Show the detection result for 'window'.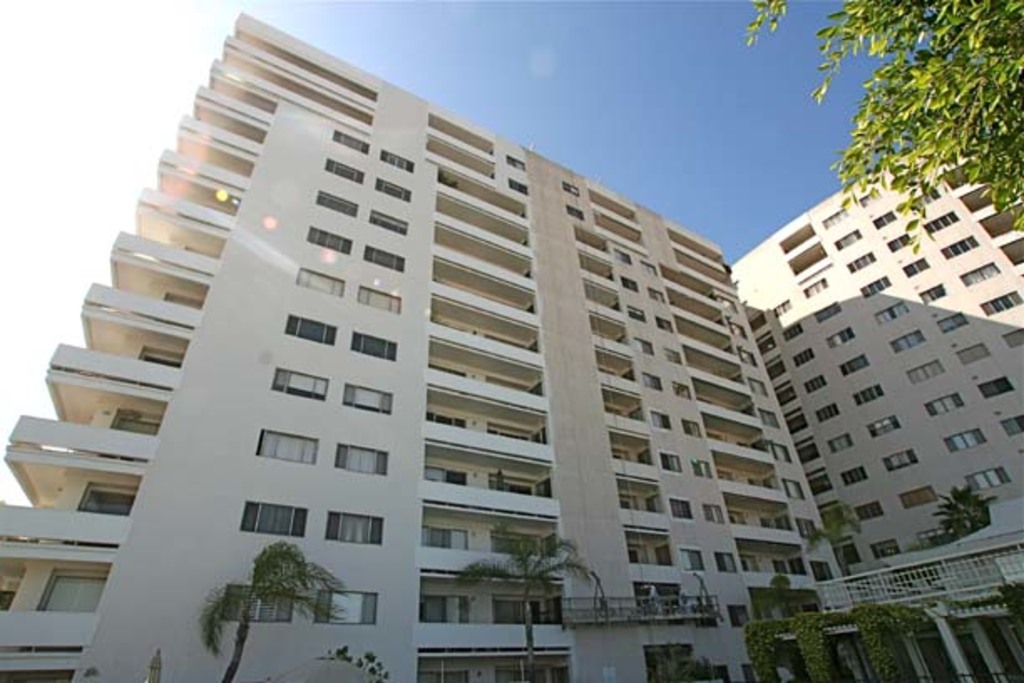
box(925, 208, 959, 234).
